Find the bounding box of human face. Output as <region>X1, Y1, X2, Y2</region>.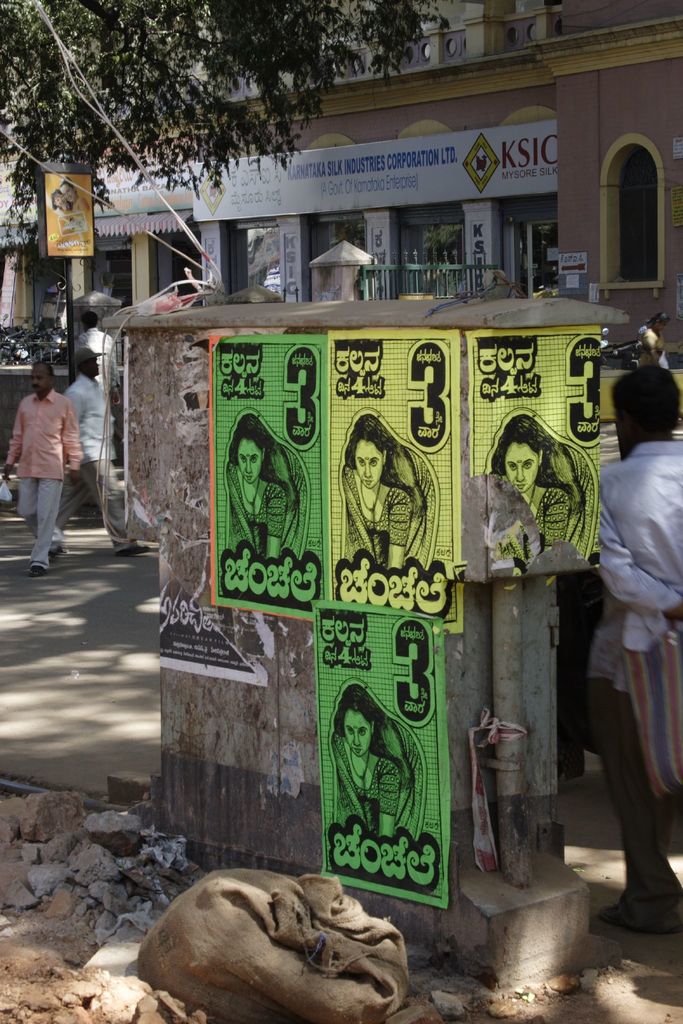
<region>356, 442, 384, 490</region>.
